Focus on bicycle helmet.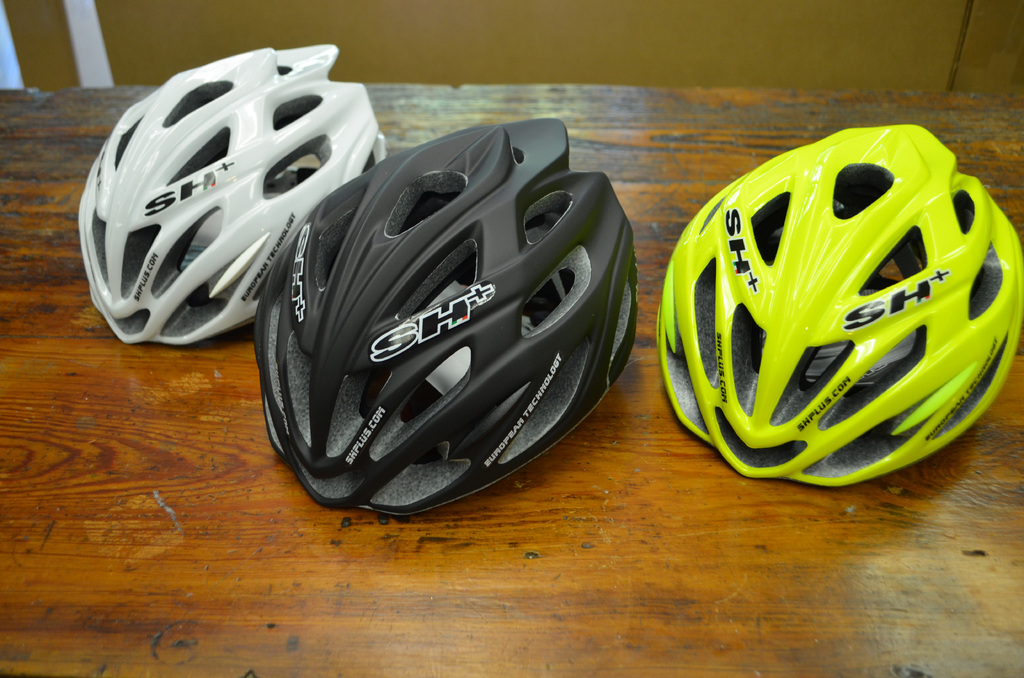
Focused at [78, 42, 381, 362].
